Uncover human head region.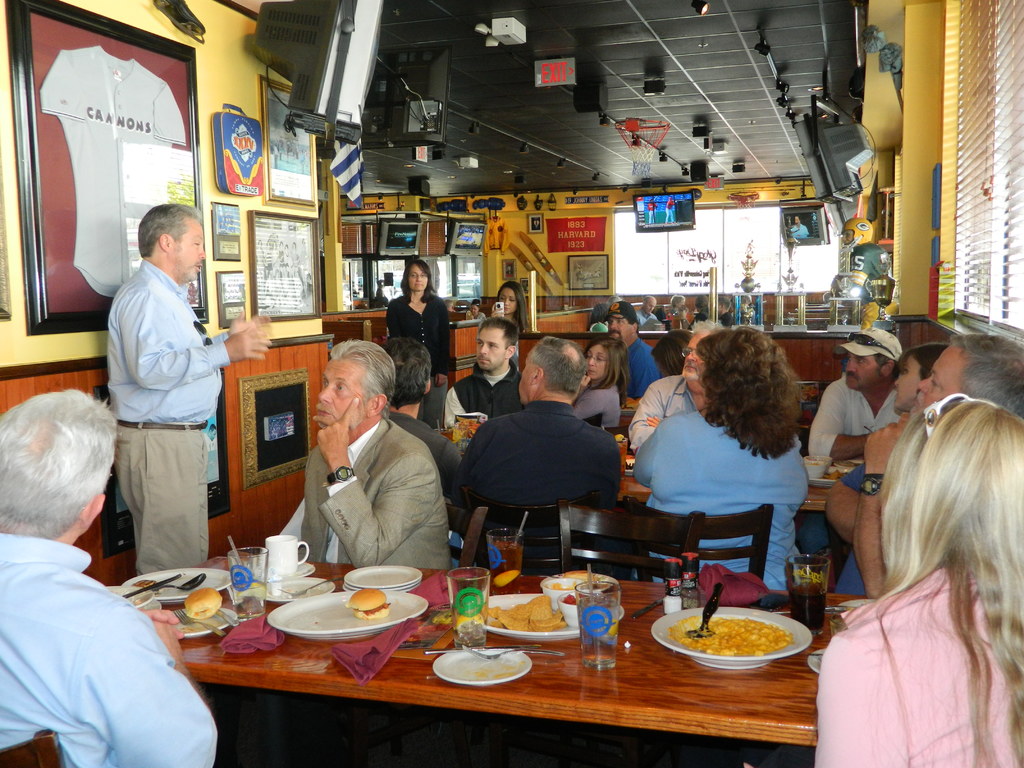
Uncovered: <box>136,202,206,286</box>.
